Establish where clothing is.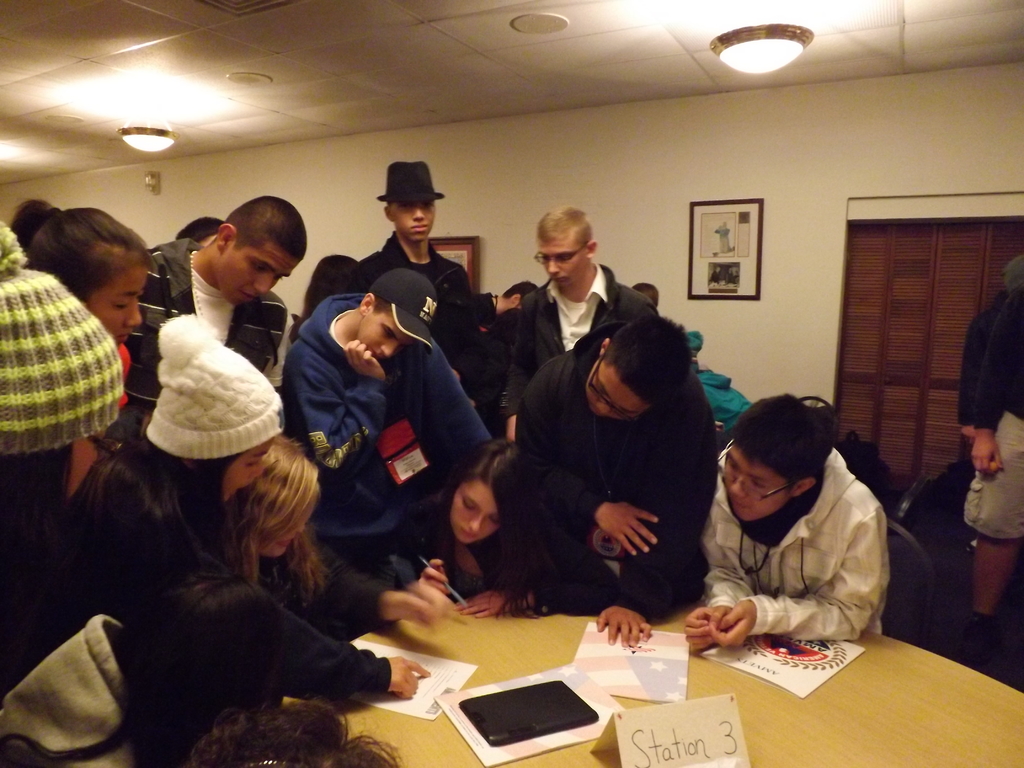
Established at l=96, t=239, r=289, b=445.
